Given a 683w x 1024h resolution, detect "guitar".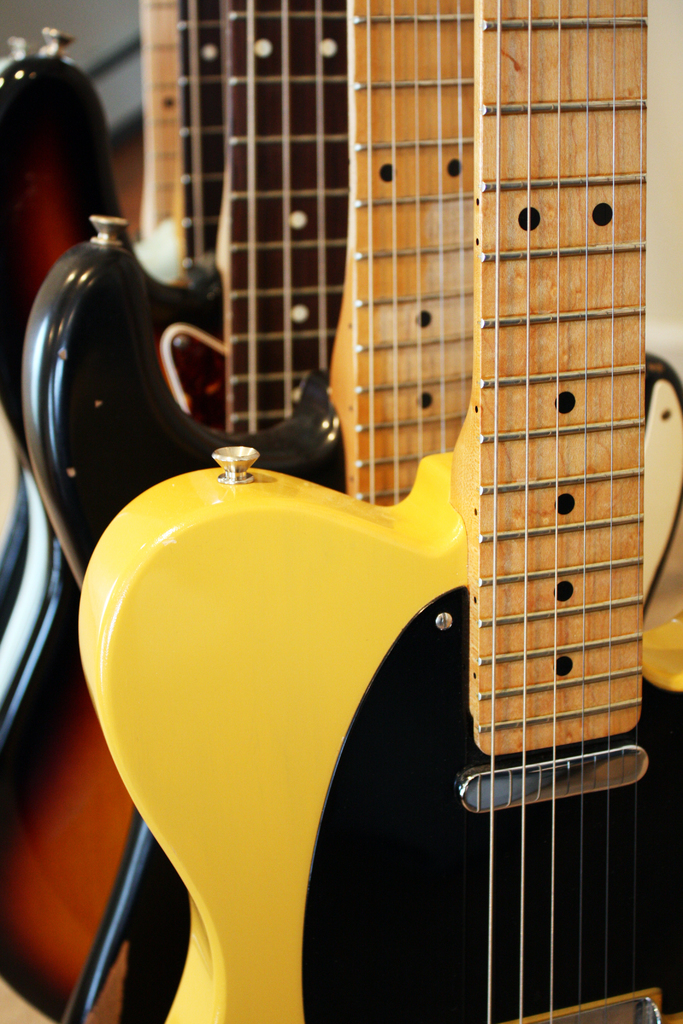
<box>0,0,227,620</box>.
